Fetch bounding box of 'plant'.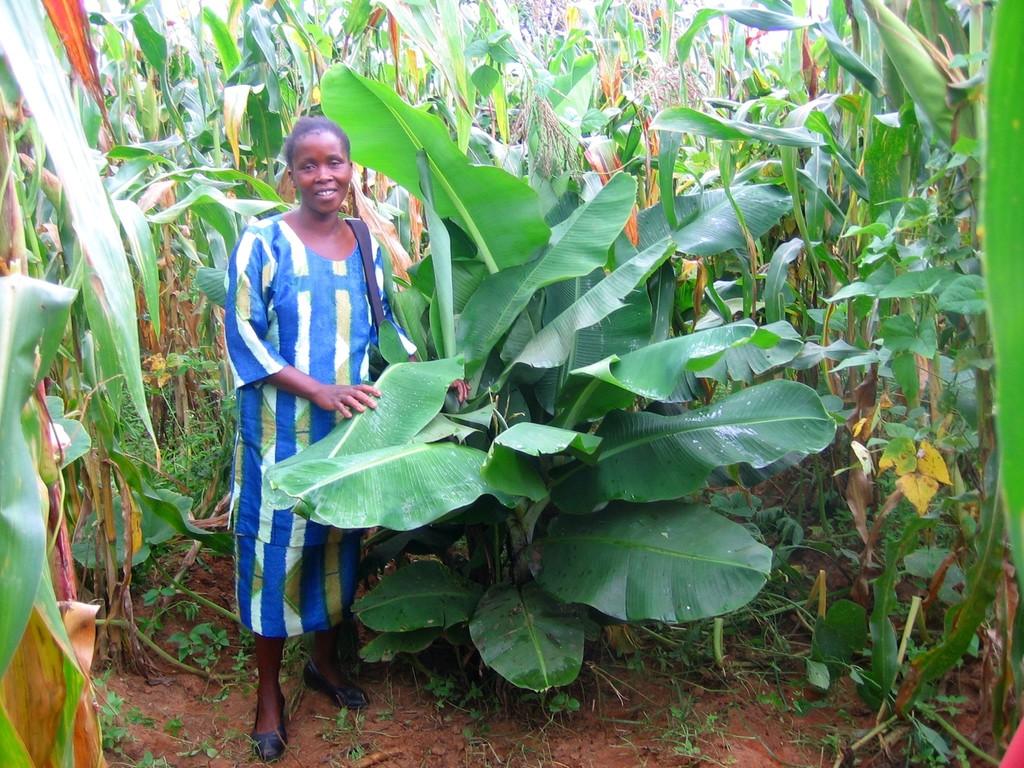
Bbox: (333, 705, 346, 726).
